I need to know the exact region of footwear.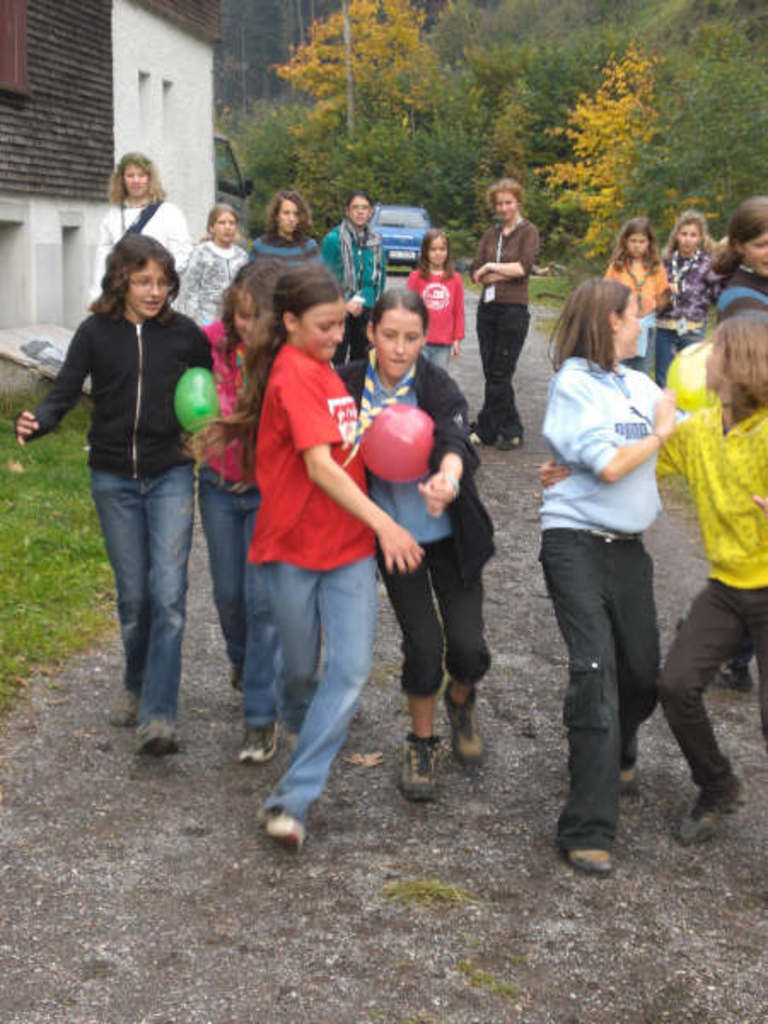
Region: BBox(674, 777, 748, 845).
